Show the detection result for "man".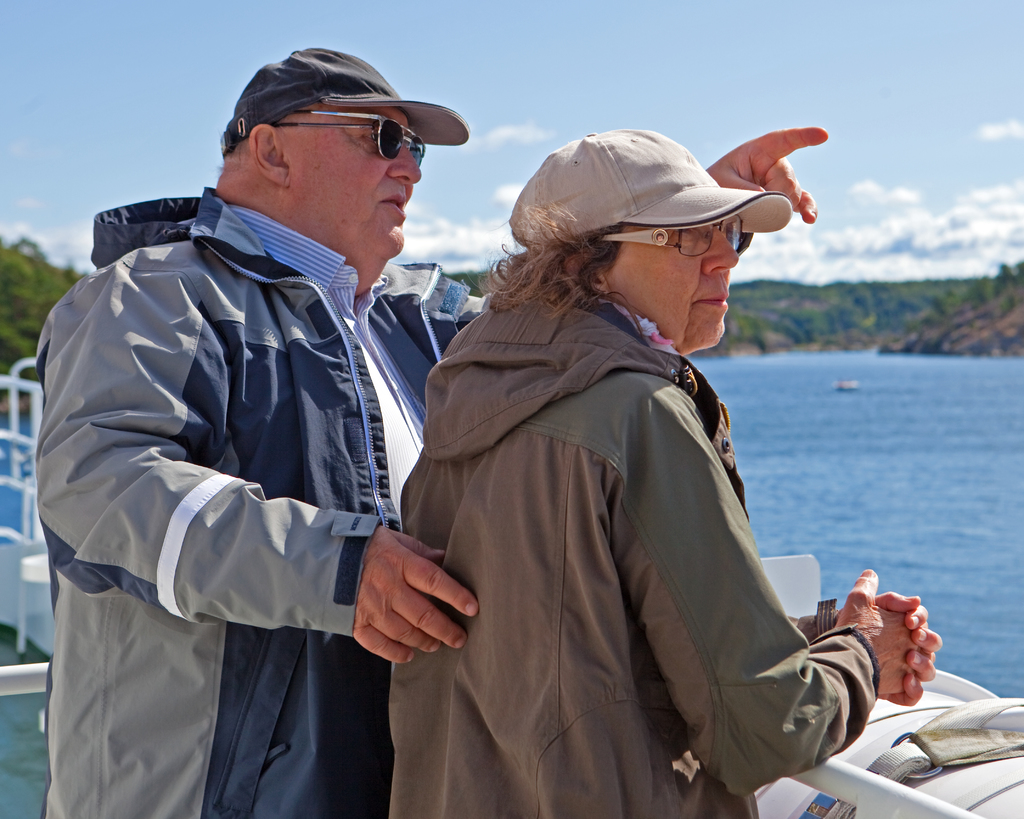
pyautogui.locateOnScreen(21, 44, 833, 818).
